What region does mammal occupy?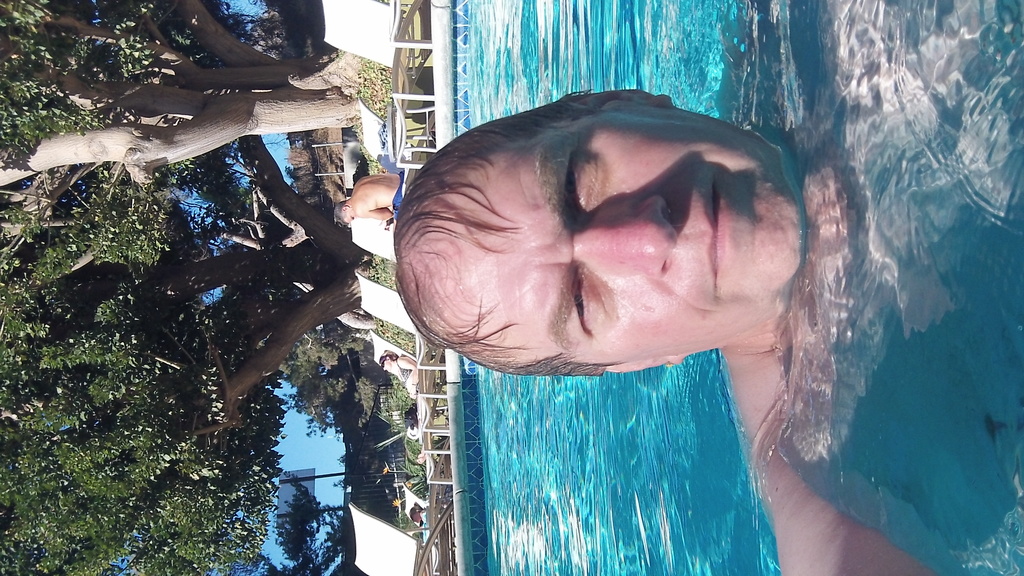
rect(333, 172, 402, 218).
